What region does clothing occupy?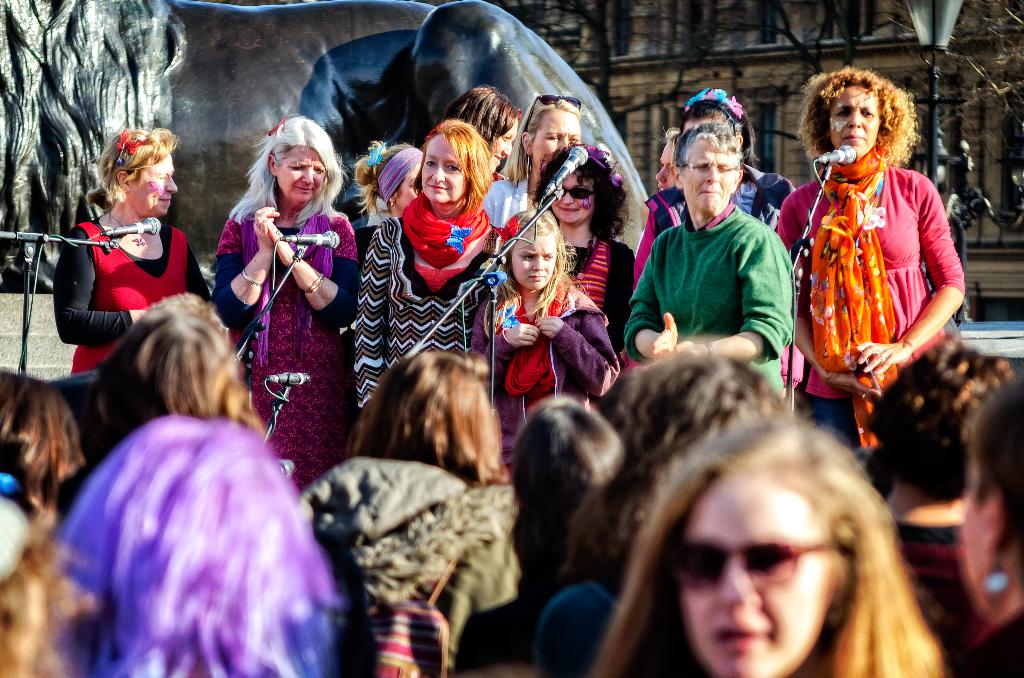
{"left": 802, "top": 116, "right": 956, "bottom": 410}.
